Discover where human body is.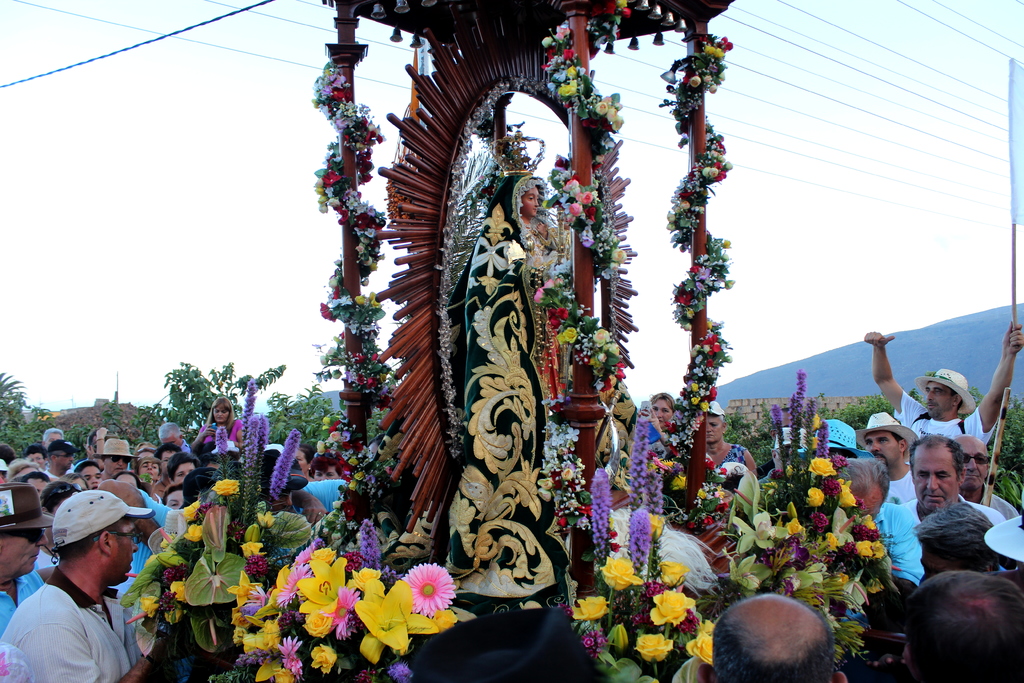
Discovered at crop(25, 470, 52, 517).
